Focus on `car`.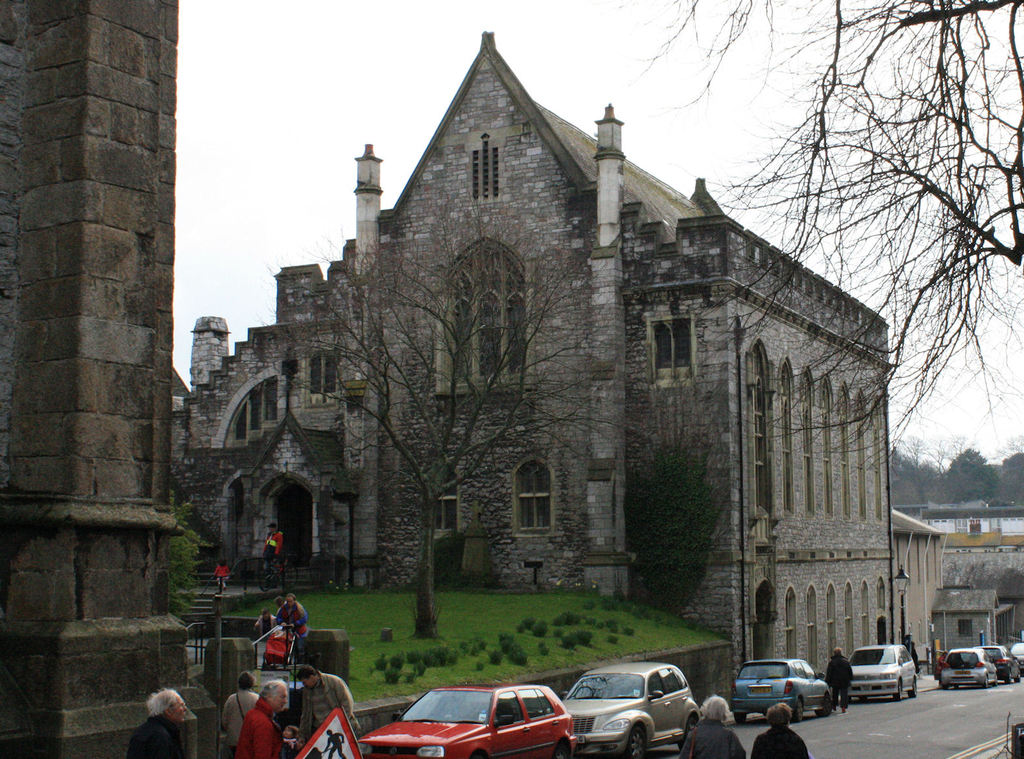
Focused at [left=983, top=640, right=1014, bottom=687].
